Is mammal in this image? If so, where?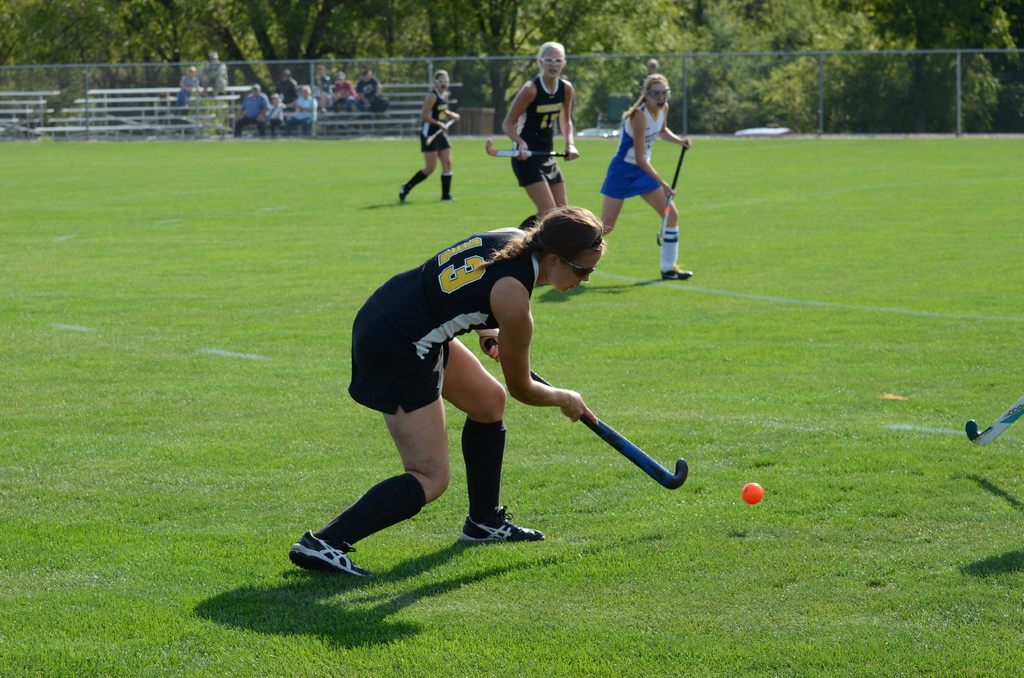
Yes, at region(171, 69, 201, 113).
